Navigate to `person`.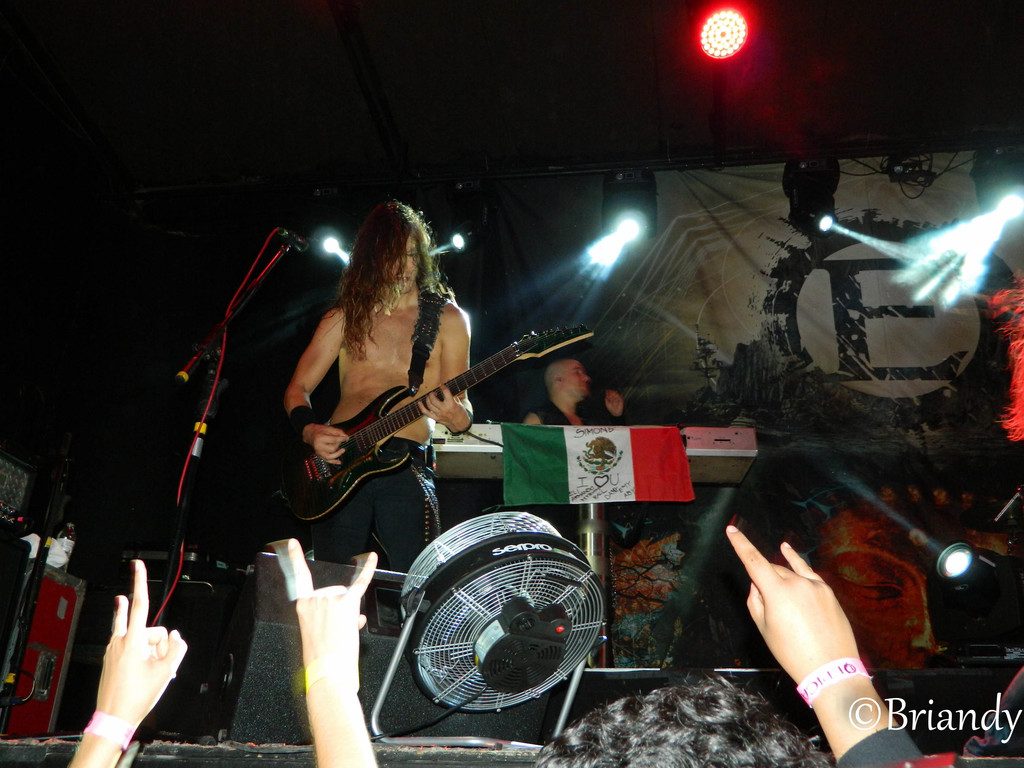
Navigation target: BBox(524, 362, 629, 424).
